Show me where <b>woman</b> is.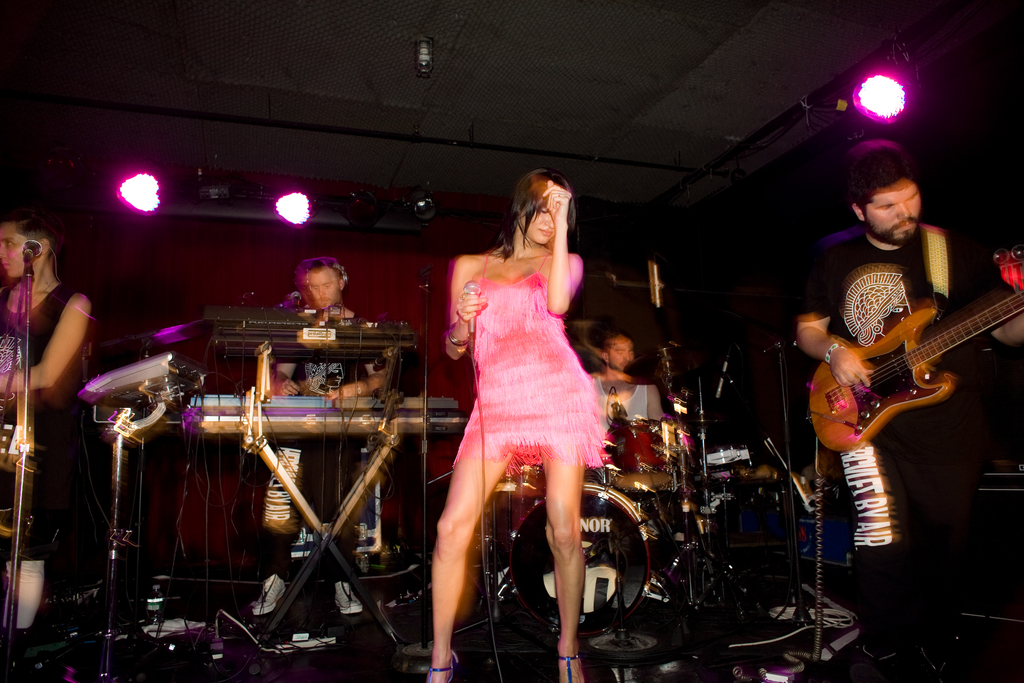
<b>woman</b> is at {"left": 0, "top": 213, "right": 124, "bottom": 654}.
